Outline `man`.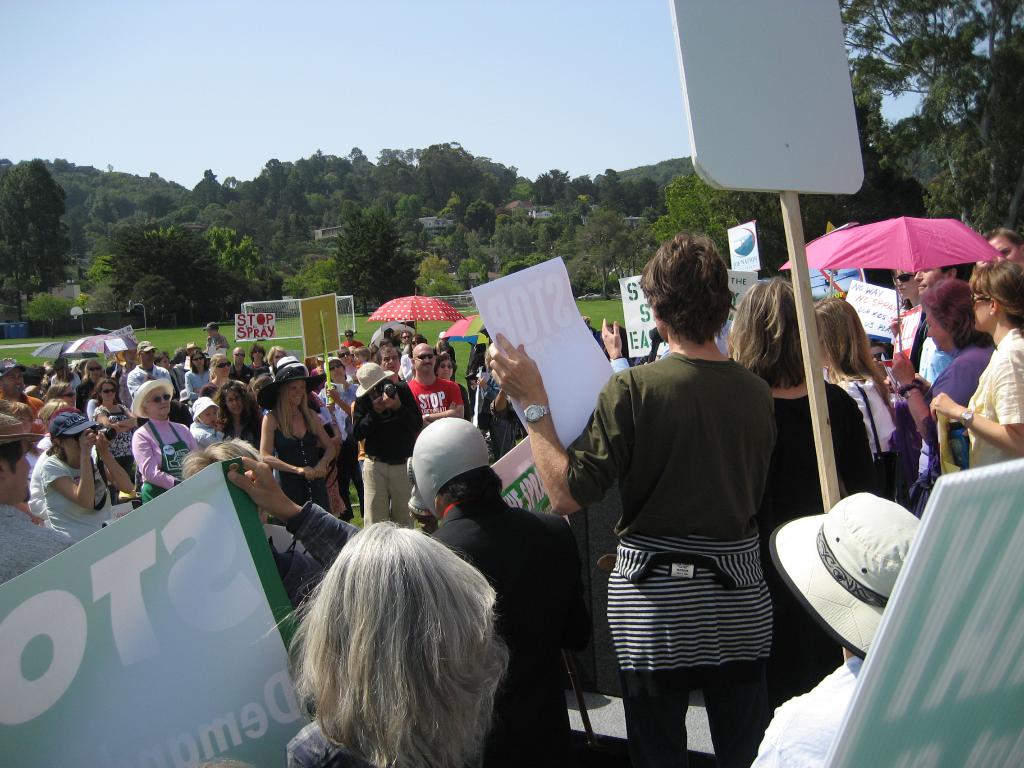
Outline: pyautogui.locateOnScreen(407, 342, 465, 426).
